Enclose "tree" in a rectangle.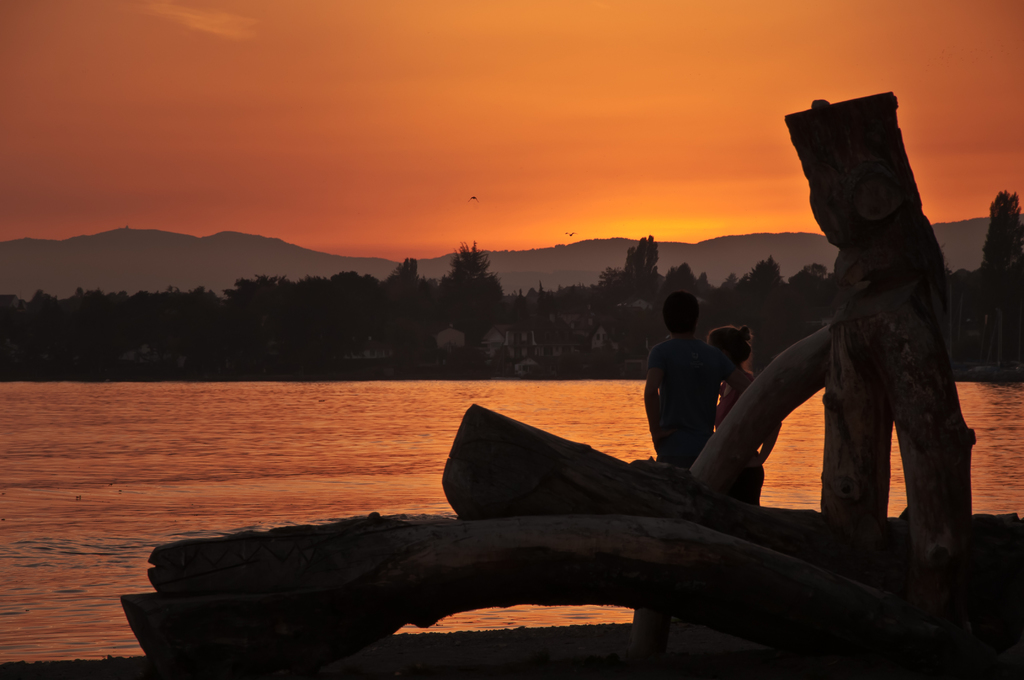
left=435, top=241, right=515, bottom=310.
